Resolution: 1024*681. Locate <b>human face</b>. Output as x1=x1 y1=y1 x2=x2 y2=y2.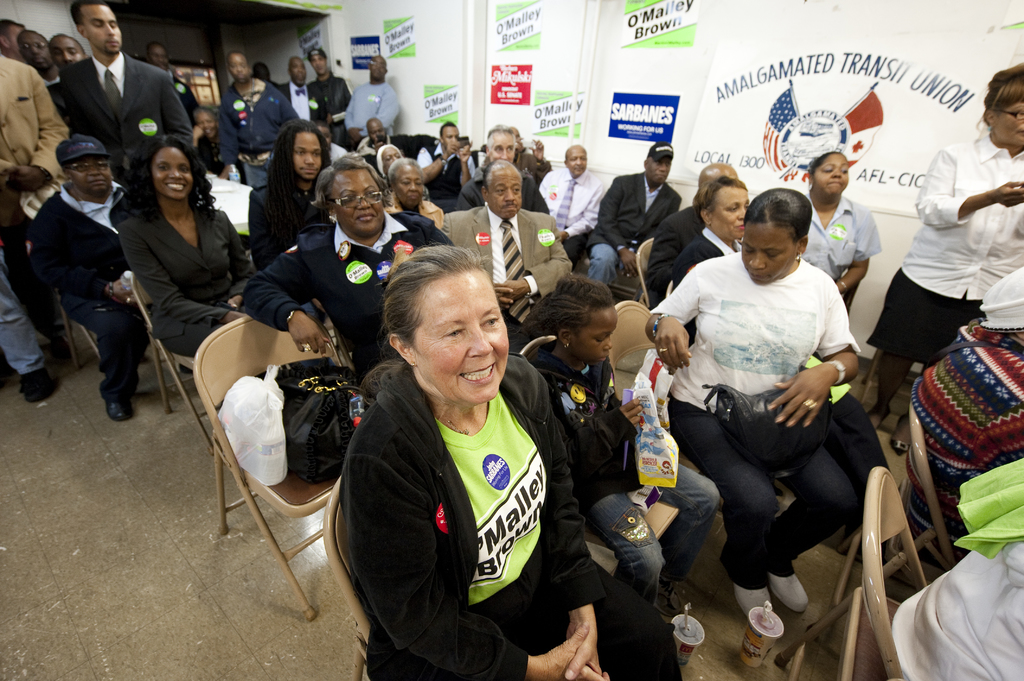
x1=152 y1=45 x2=175 y2=72.
